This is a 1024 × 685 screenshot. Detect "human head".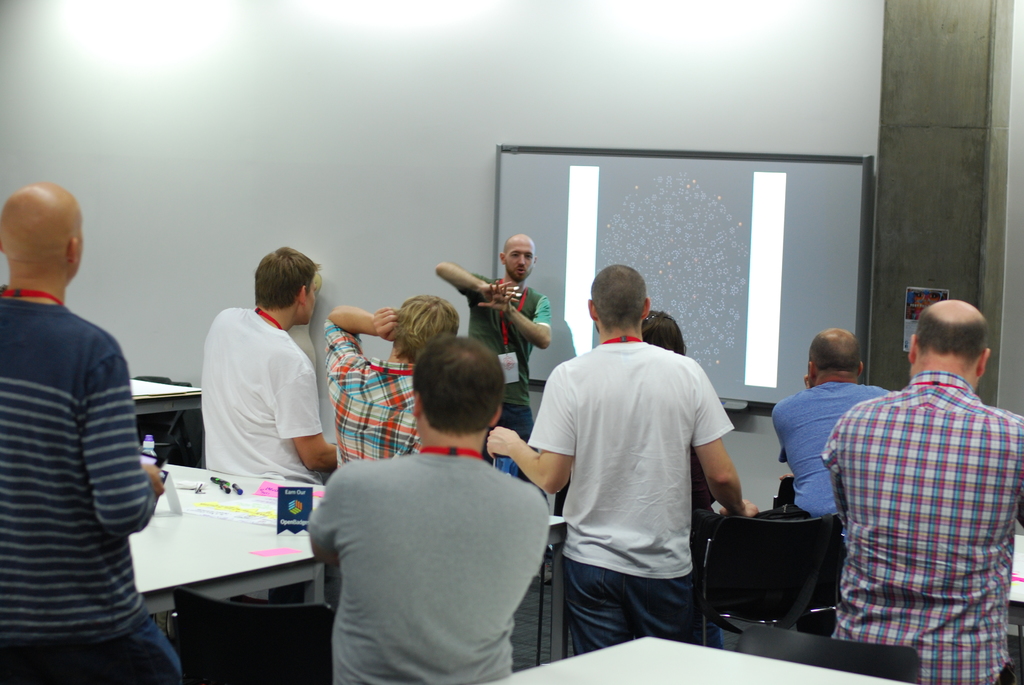
box(586, 262, 651, 324).
